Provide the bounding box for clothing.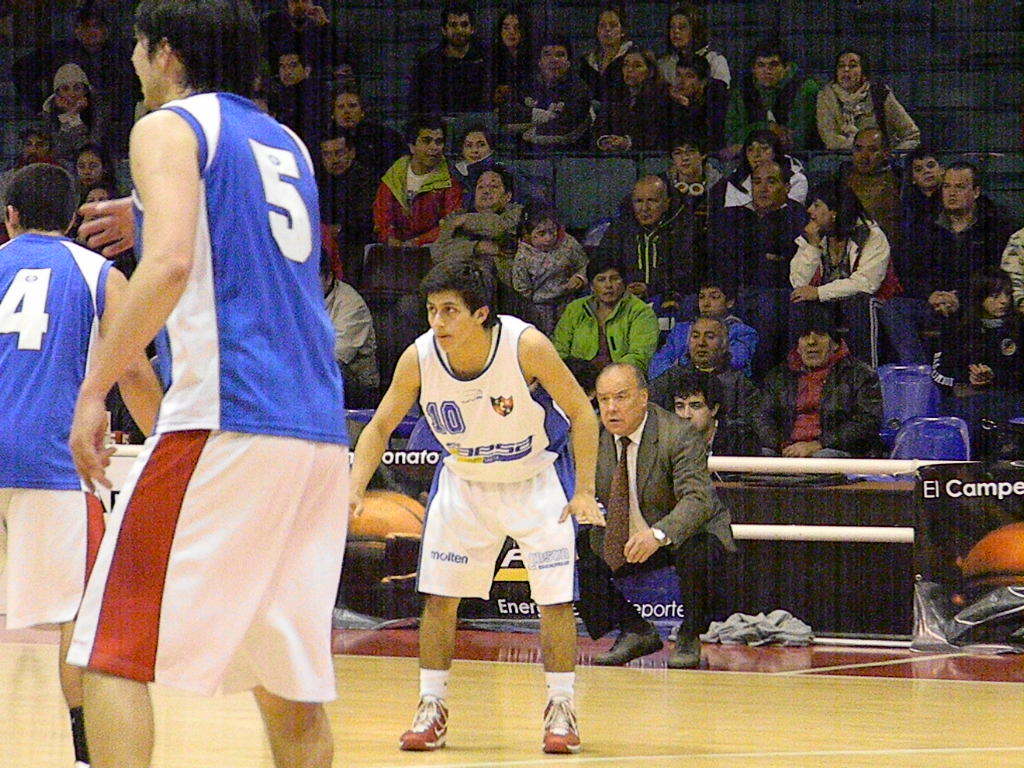
498 71 597 152.
